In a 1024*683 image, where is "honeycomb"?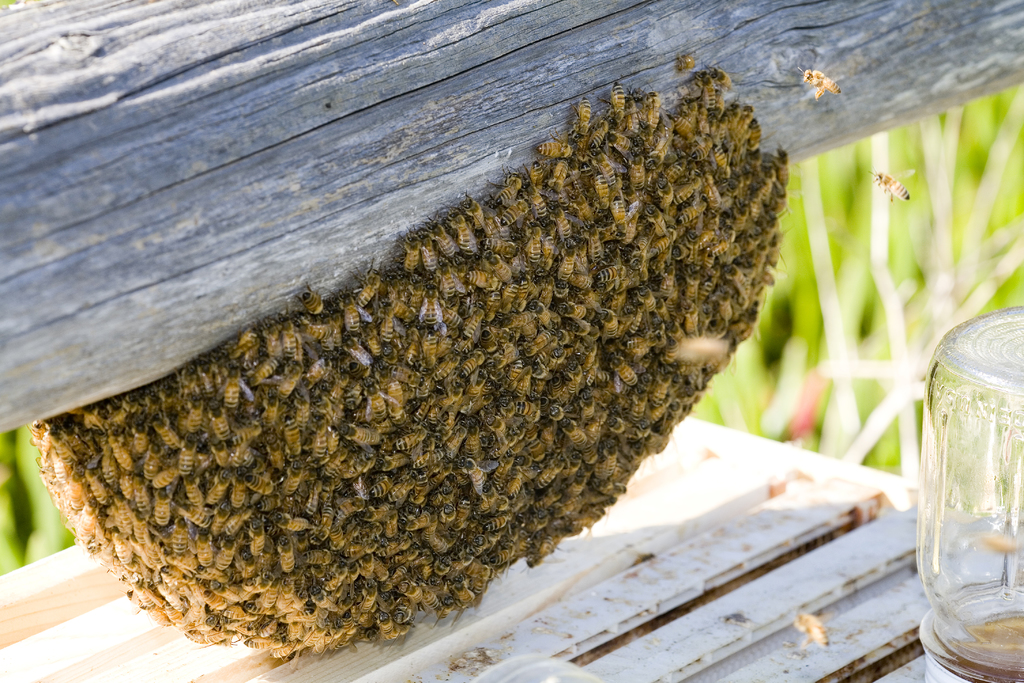
locate(34, 158, 783, 650).
